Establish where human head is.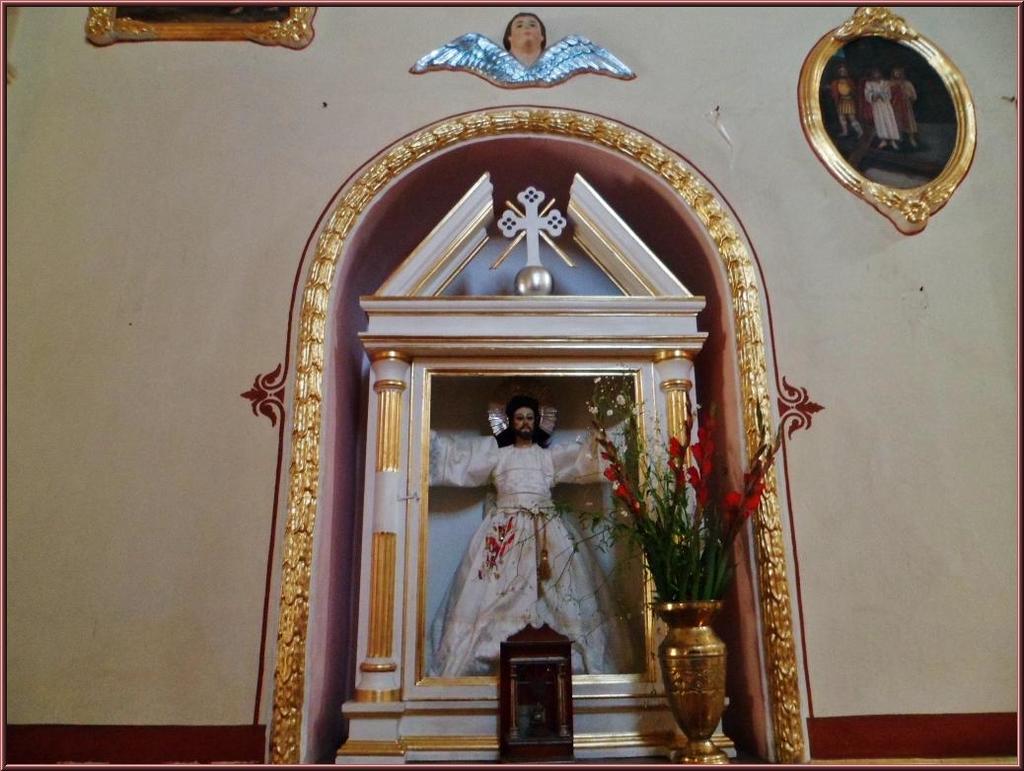
Established at box=[501, 394, 555, 447].
